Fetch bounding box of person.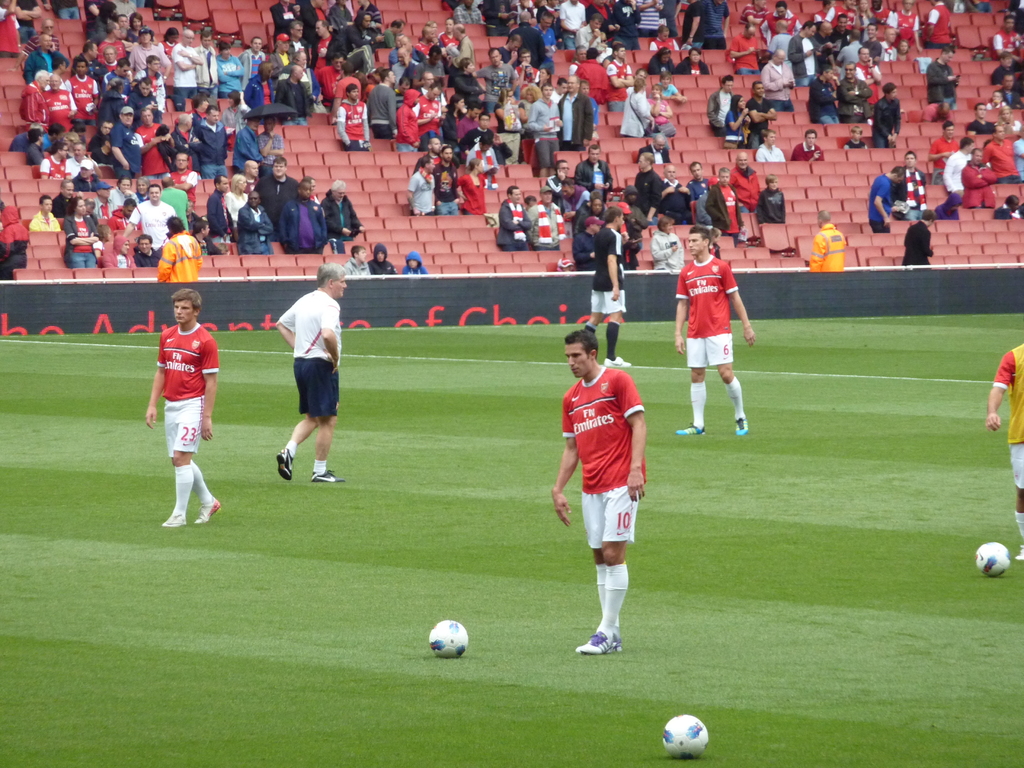
Bbox: x1=930, y1=193, x2=964, y2=221.
